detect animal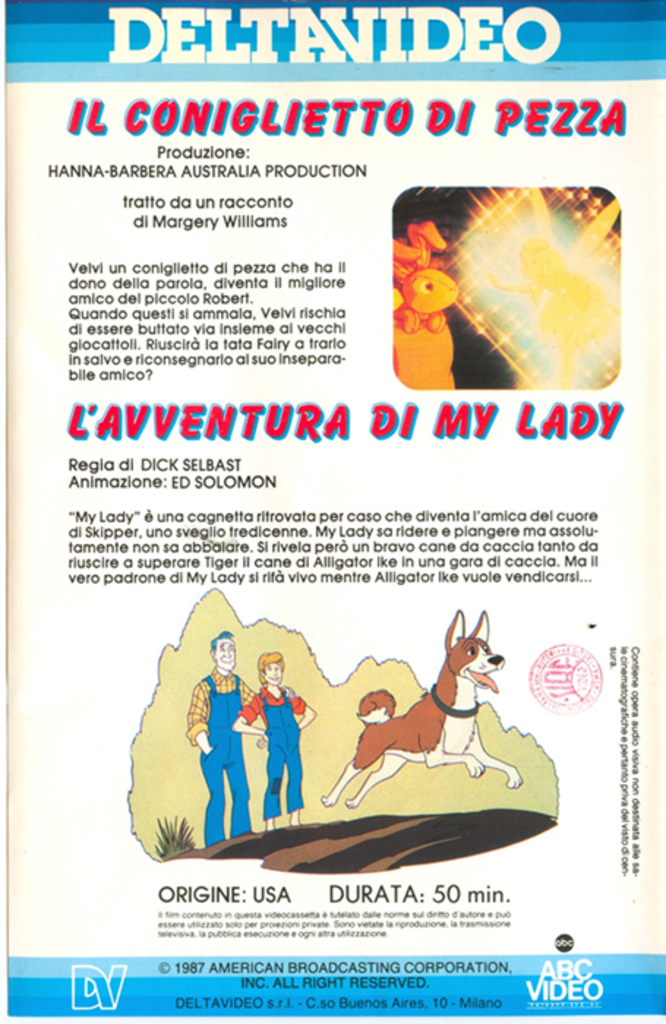
[x1=392, y1=219, x2=464, y2=385]
